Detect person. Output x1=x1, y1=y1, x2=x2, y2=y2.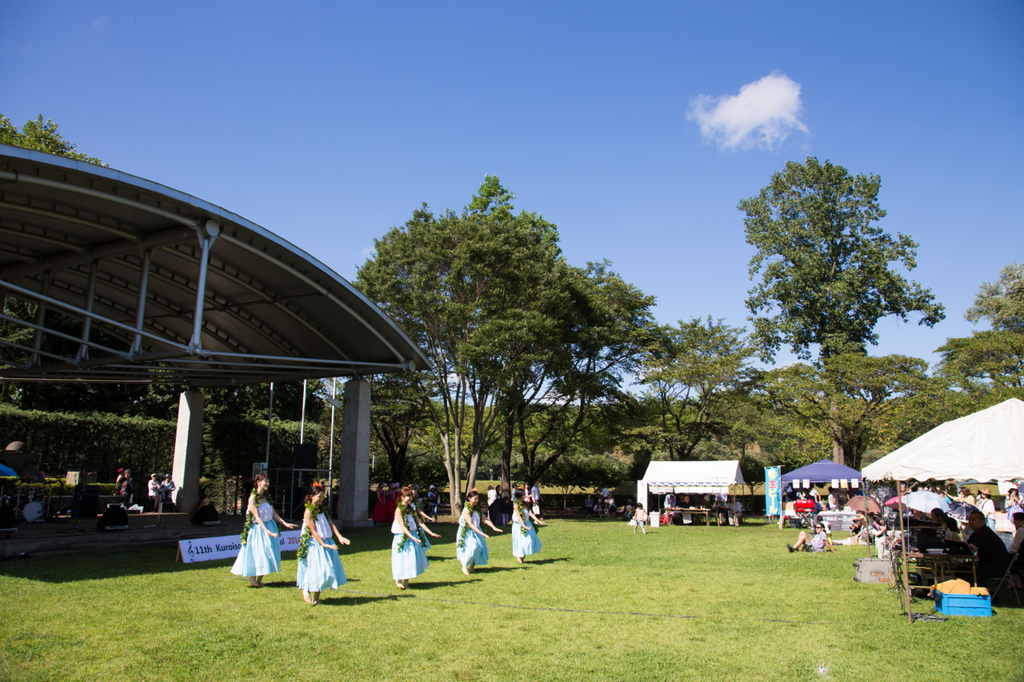
x1=292, y1=483, x2=334, y2=603.
